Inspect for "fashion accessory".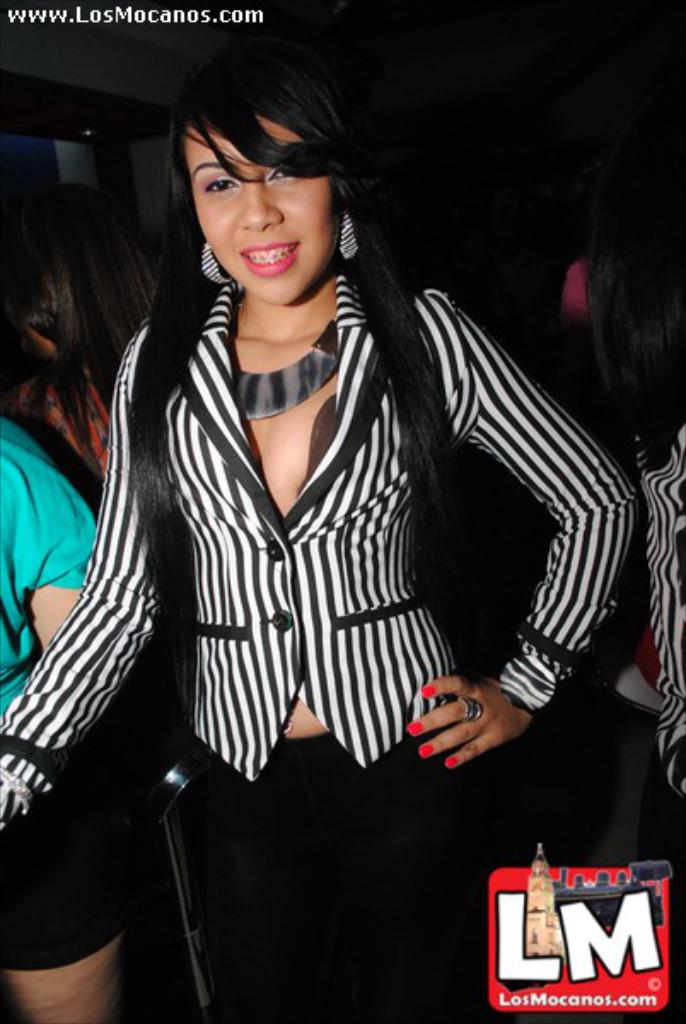
Inspection: bbox=[222, 307, 341, 422].
